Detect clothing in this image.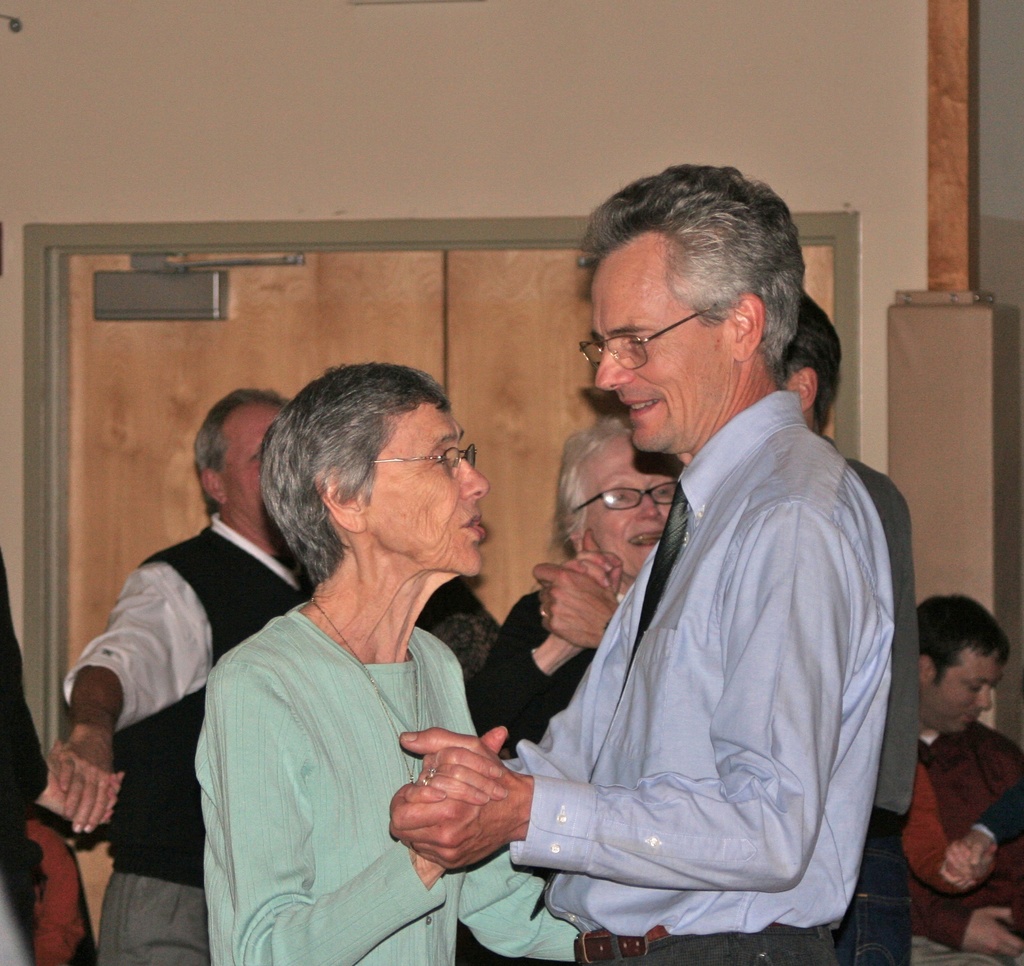
Detection: [894,717,1023,965].
